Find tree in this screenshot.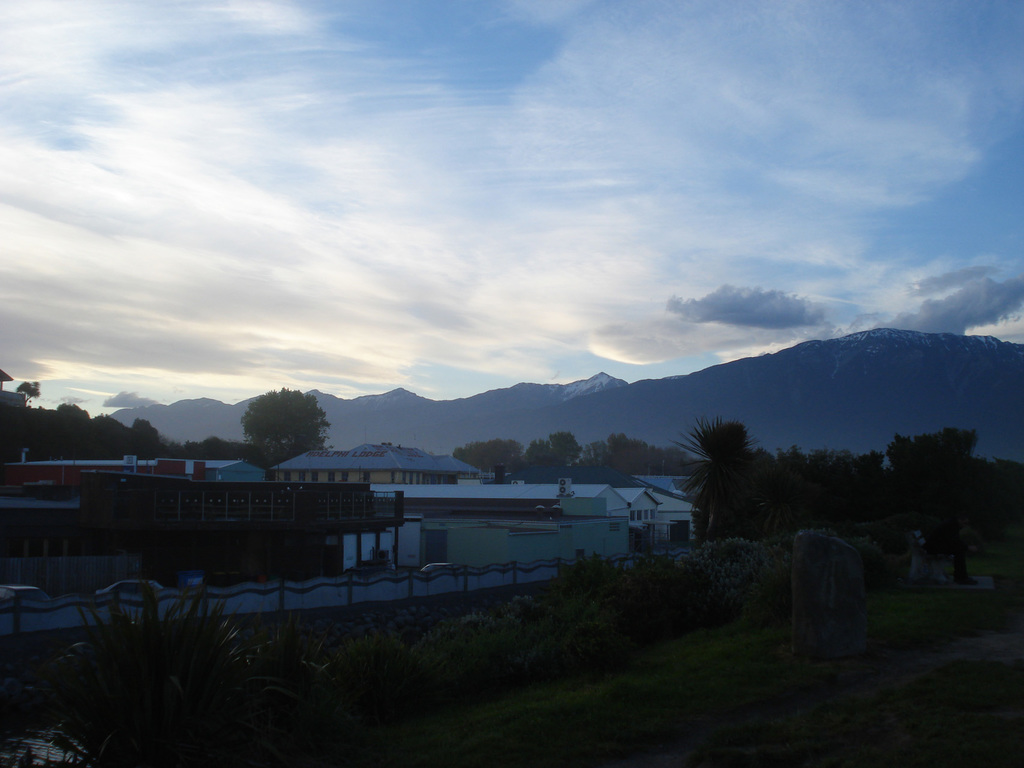
The bounding box for tree is bbox(132, 418, 164, 445).
